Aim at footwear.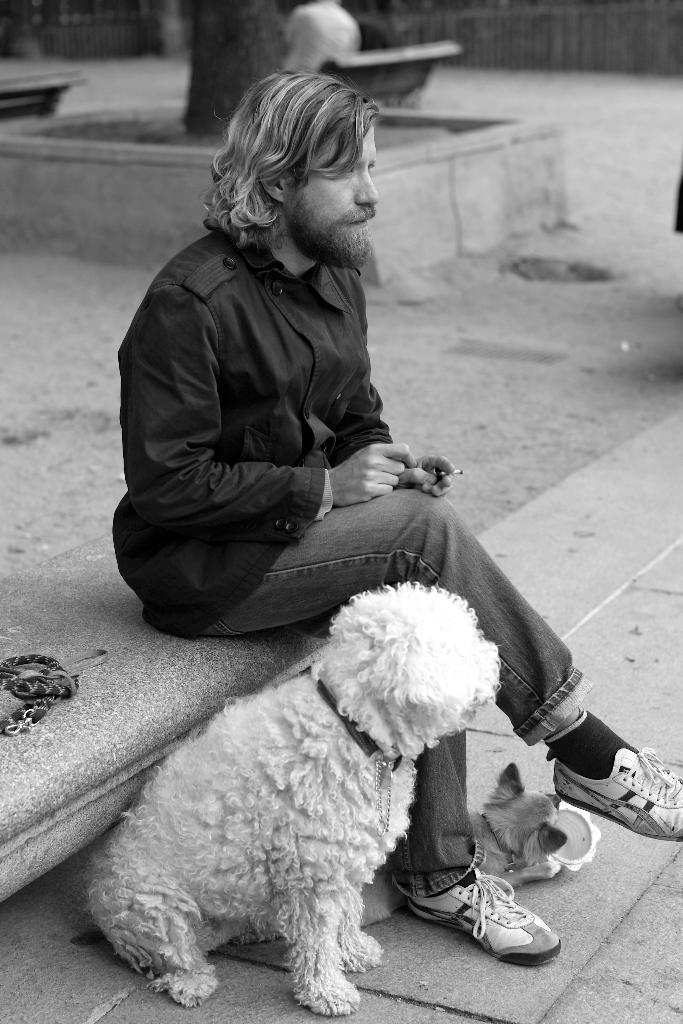
Aimed at x1=563, y1=760, x2=682, y2=845.
